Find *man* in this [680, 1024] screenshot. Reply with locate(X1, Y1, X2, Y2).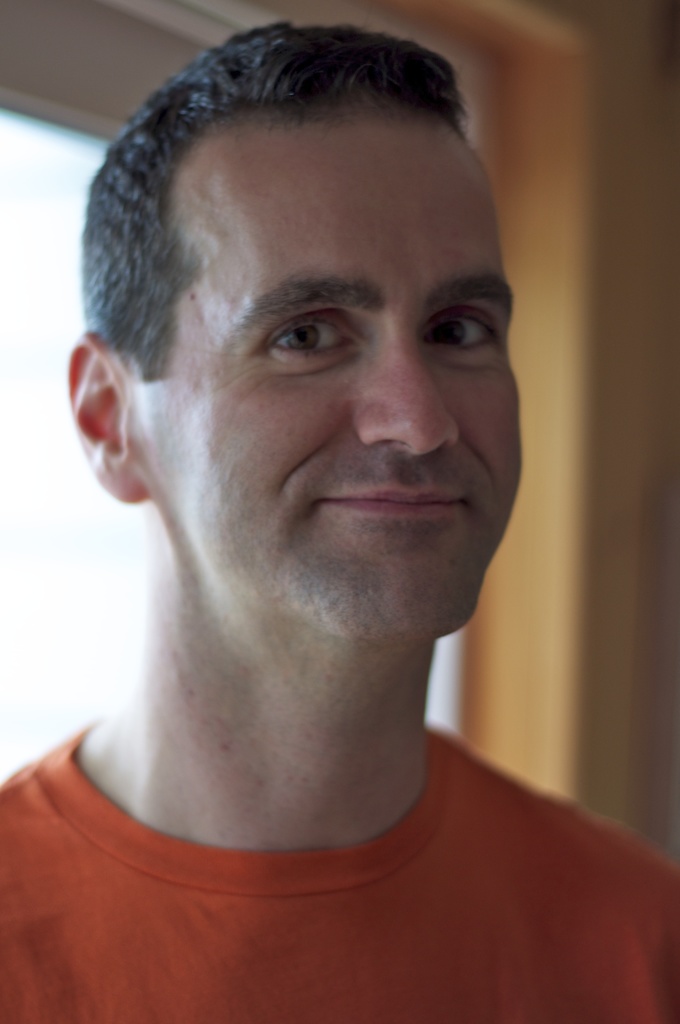
locate(0, 0, 651, 1023).
